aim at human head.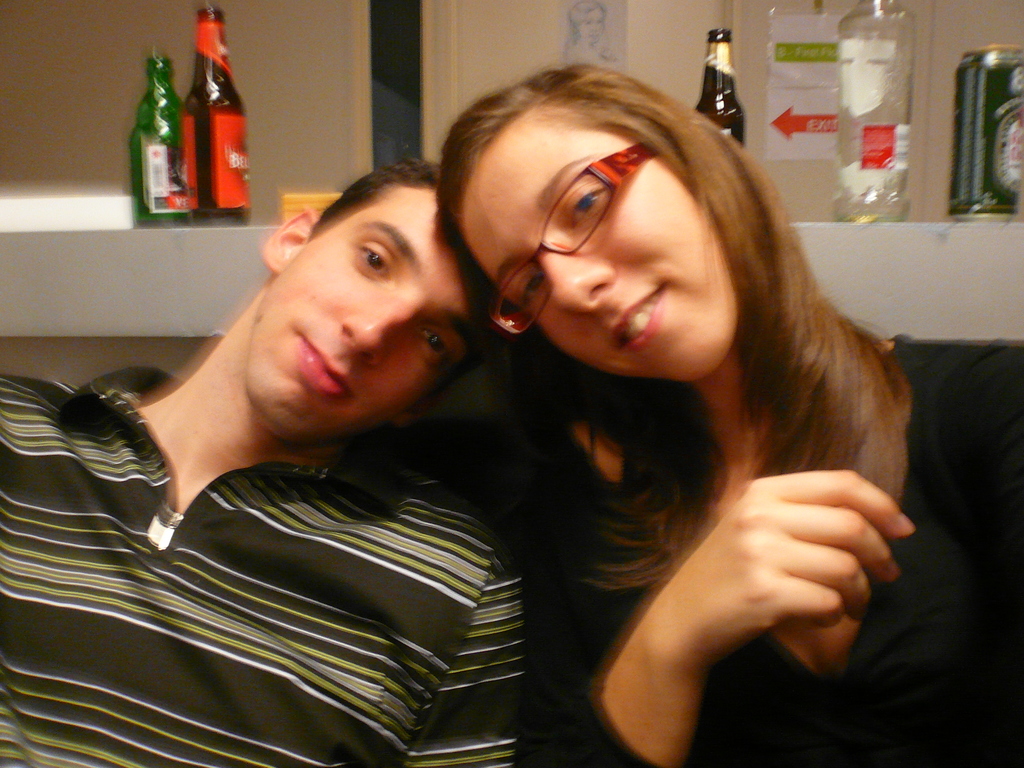
Aimed at 436, 67, 774, 385.
